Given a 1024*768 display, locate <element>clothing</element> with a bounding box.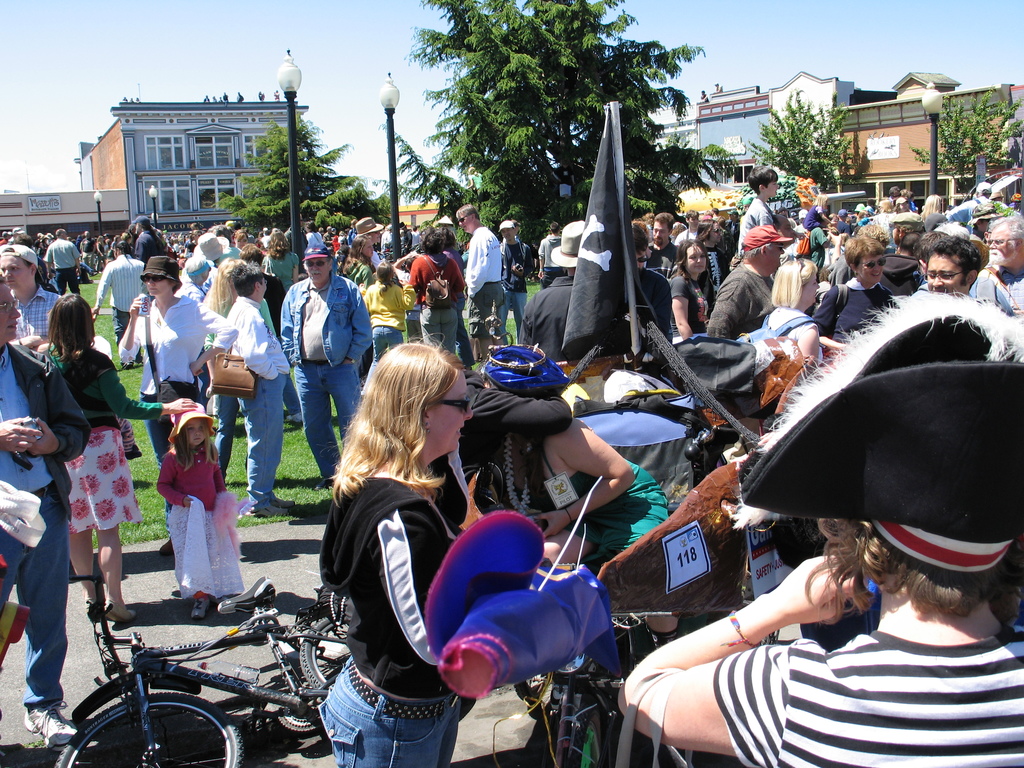
Located: l=0, t=340, r=77, b=719.
